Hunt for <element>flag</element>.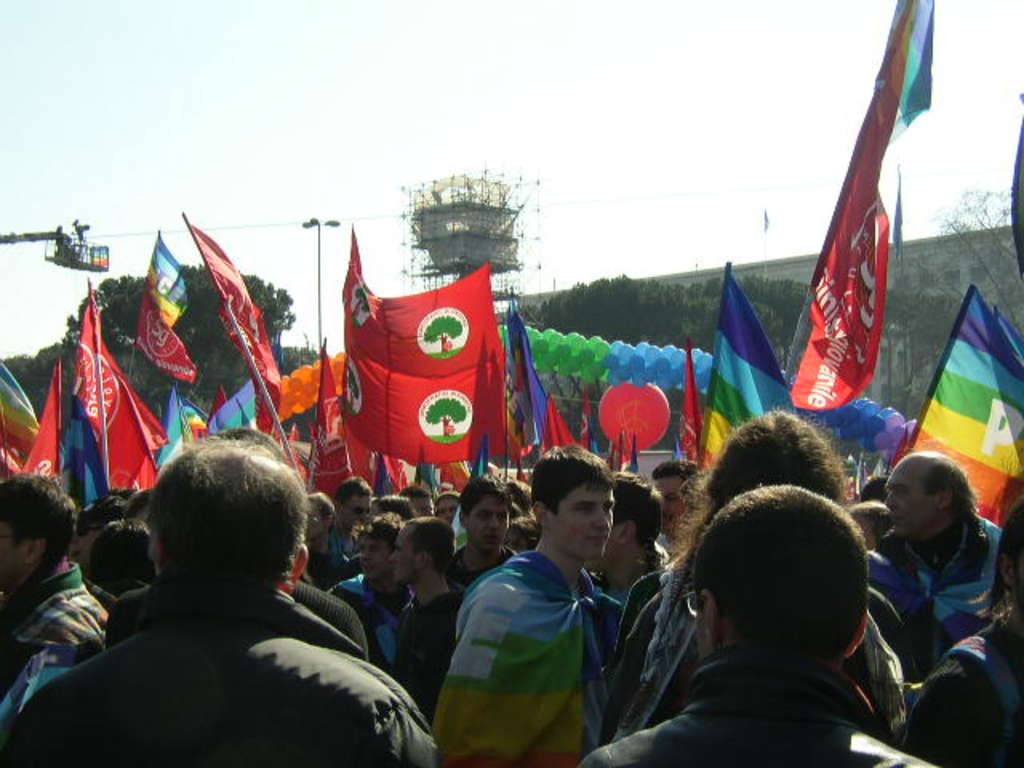
Hunted down at detection(782, 0, 941, 410).
